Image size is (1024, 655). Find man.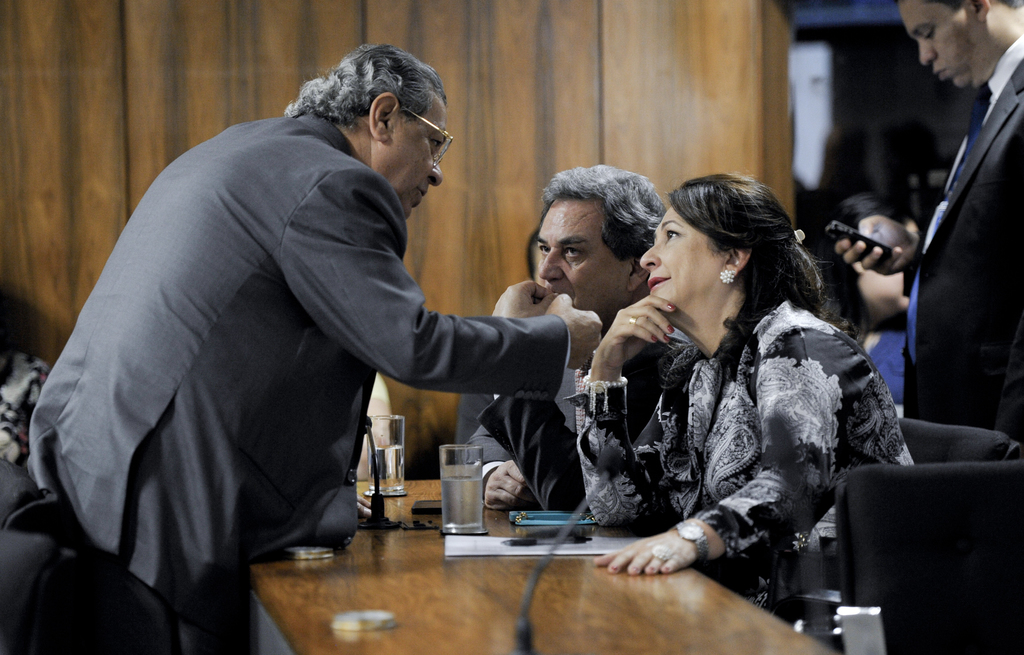
select_region(459, 164, 692, 545).
